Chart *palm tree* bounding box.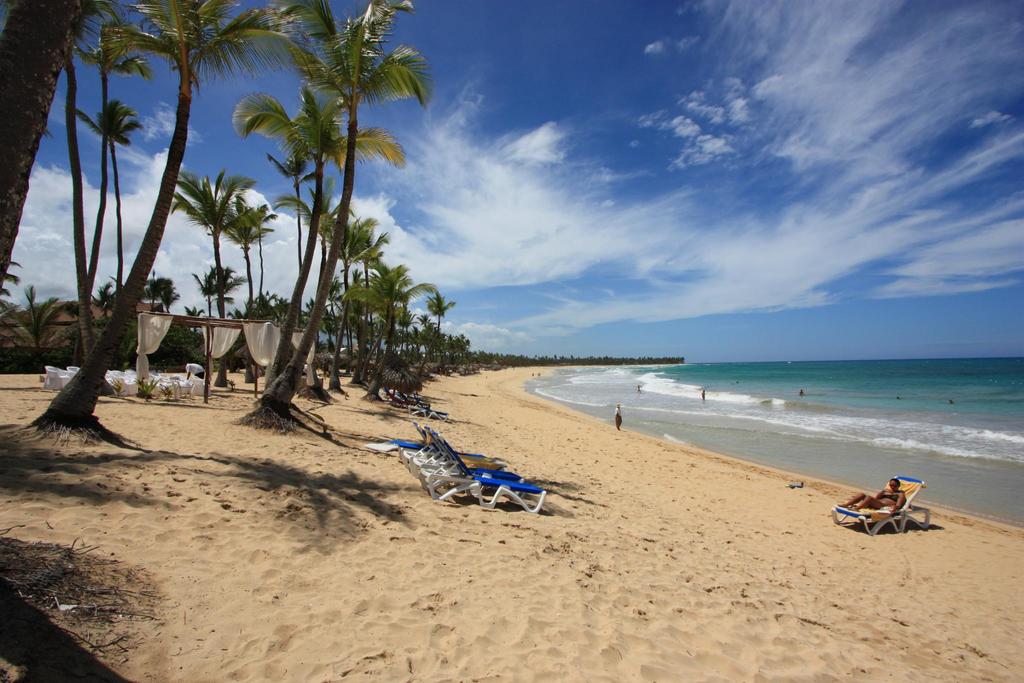
Charted: (238,94,343,409).
